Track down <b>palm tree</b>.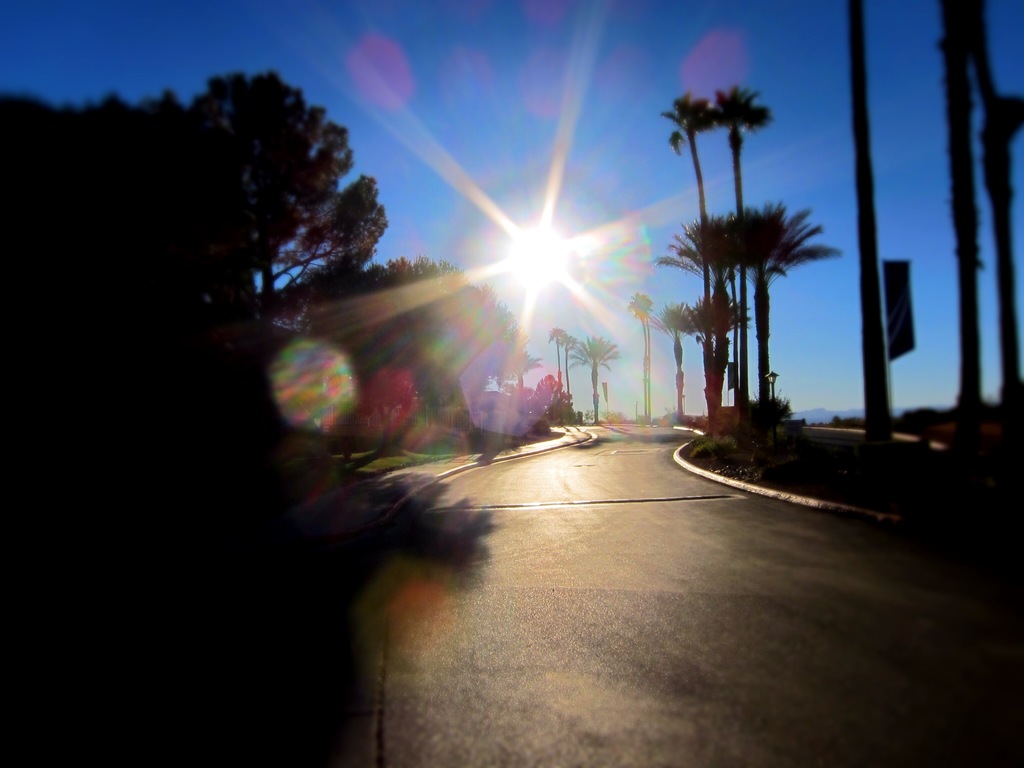
Tracked to bbox(654, 296, 694, 420).
